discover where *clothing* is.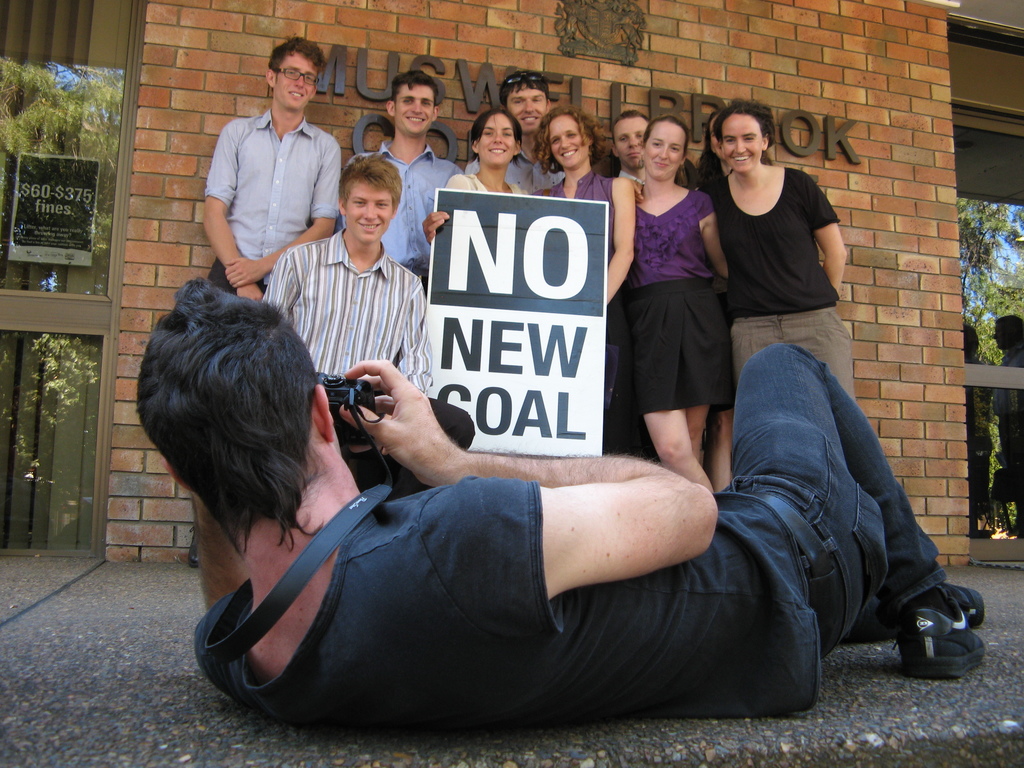
Discovered at box(622, 188, 739, 414).
